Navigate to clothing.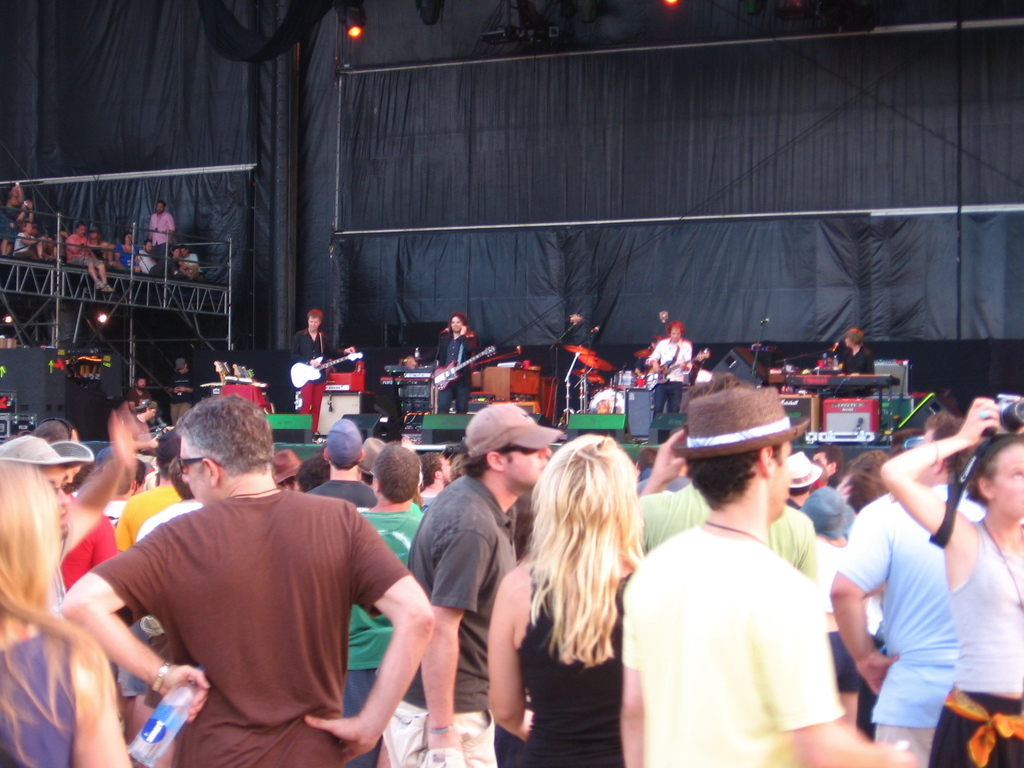
Navigation target: (left=649, top=336, right=701, bottom=415).
